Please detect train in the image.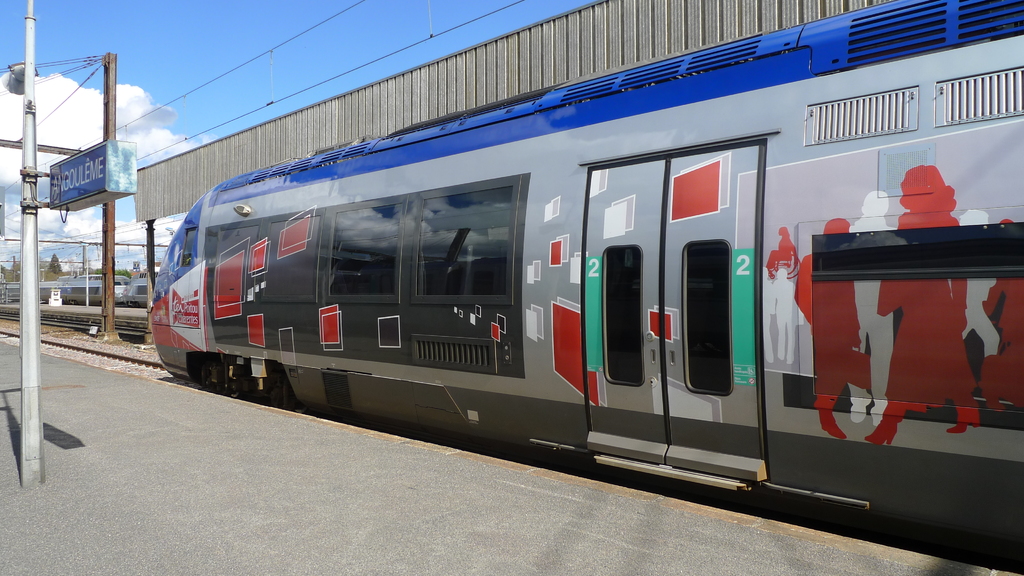
[145,0,1023,568].
